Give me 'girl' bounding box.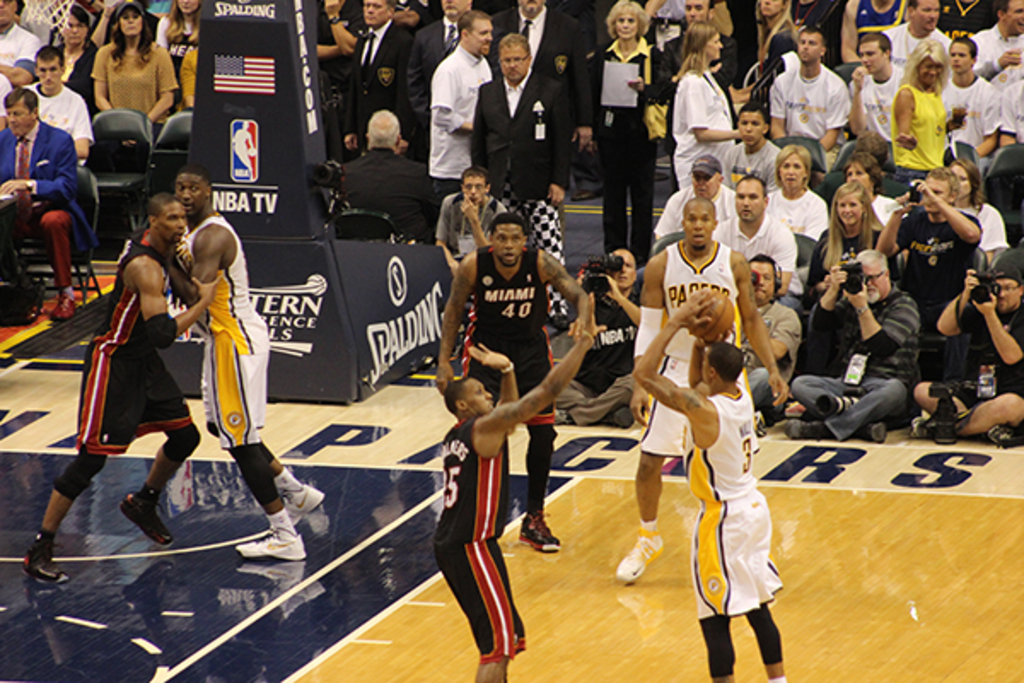
800 181 884 304.
